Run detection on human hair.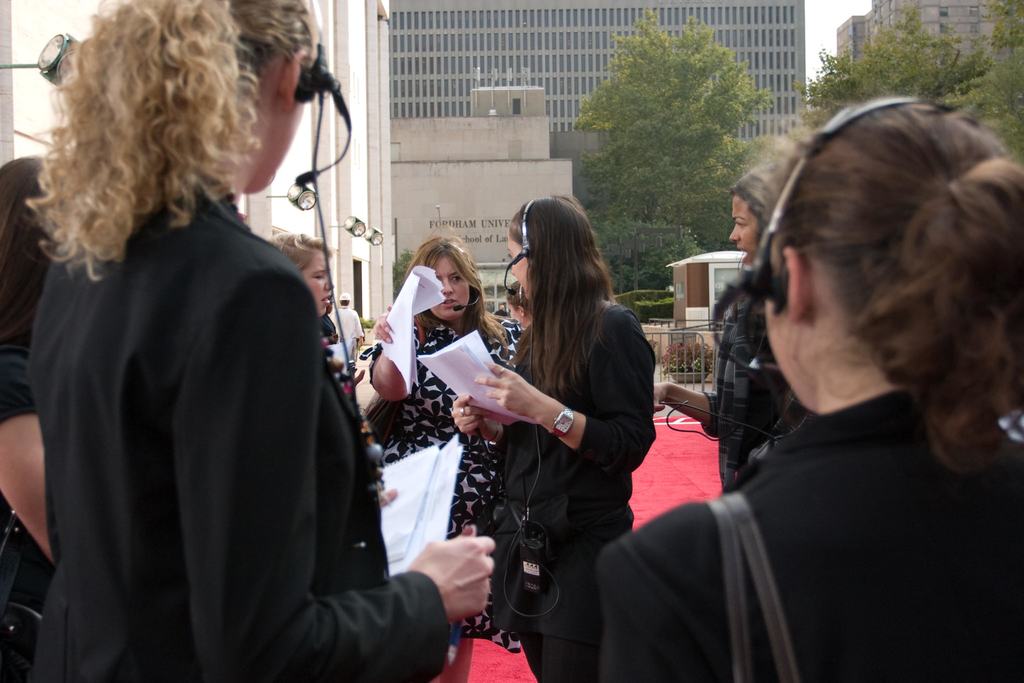
Result: detection(733, 159, 788, 235).
